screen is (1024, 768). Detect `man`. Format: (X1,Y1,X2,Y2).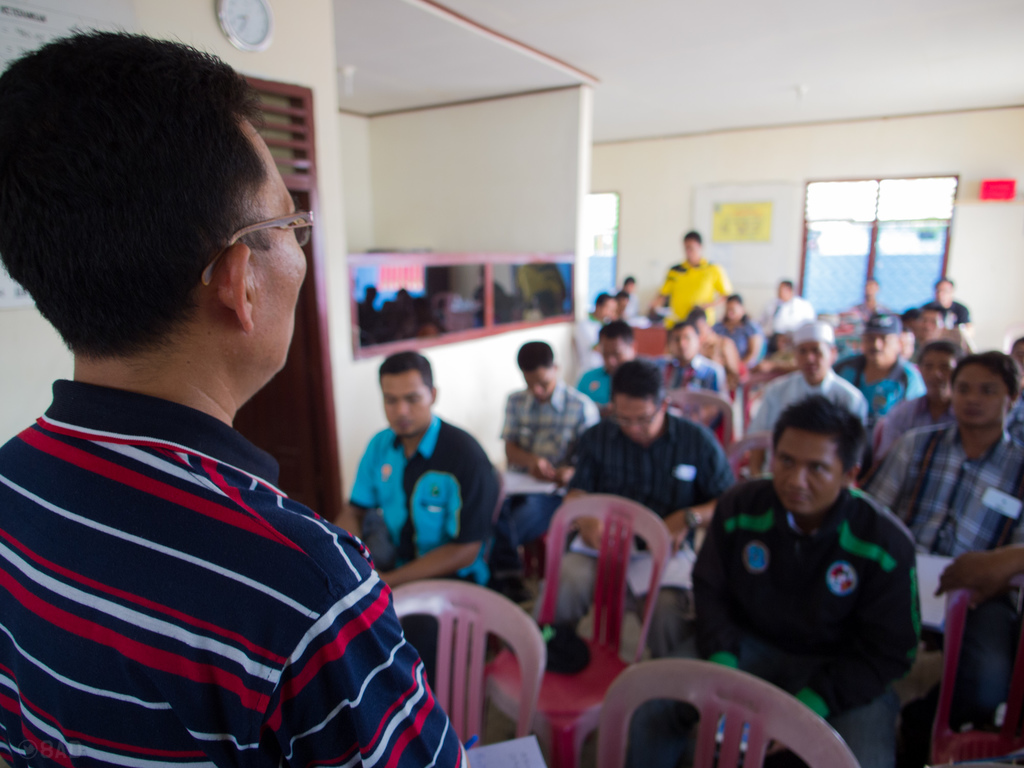
(0,17,473,767).
